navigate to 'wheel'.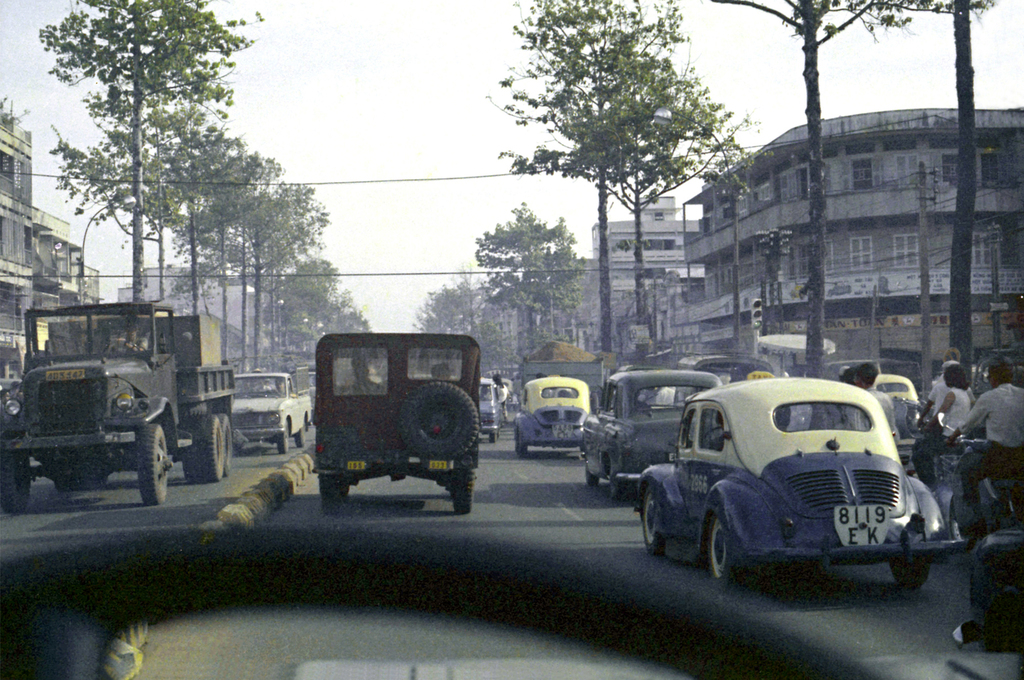
Navigation target: bbox=[703, 509, 758, 590].
